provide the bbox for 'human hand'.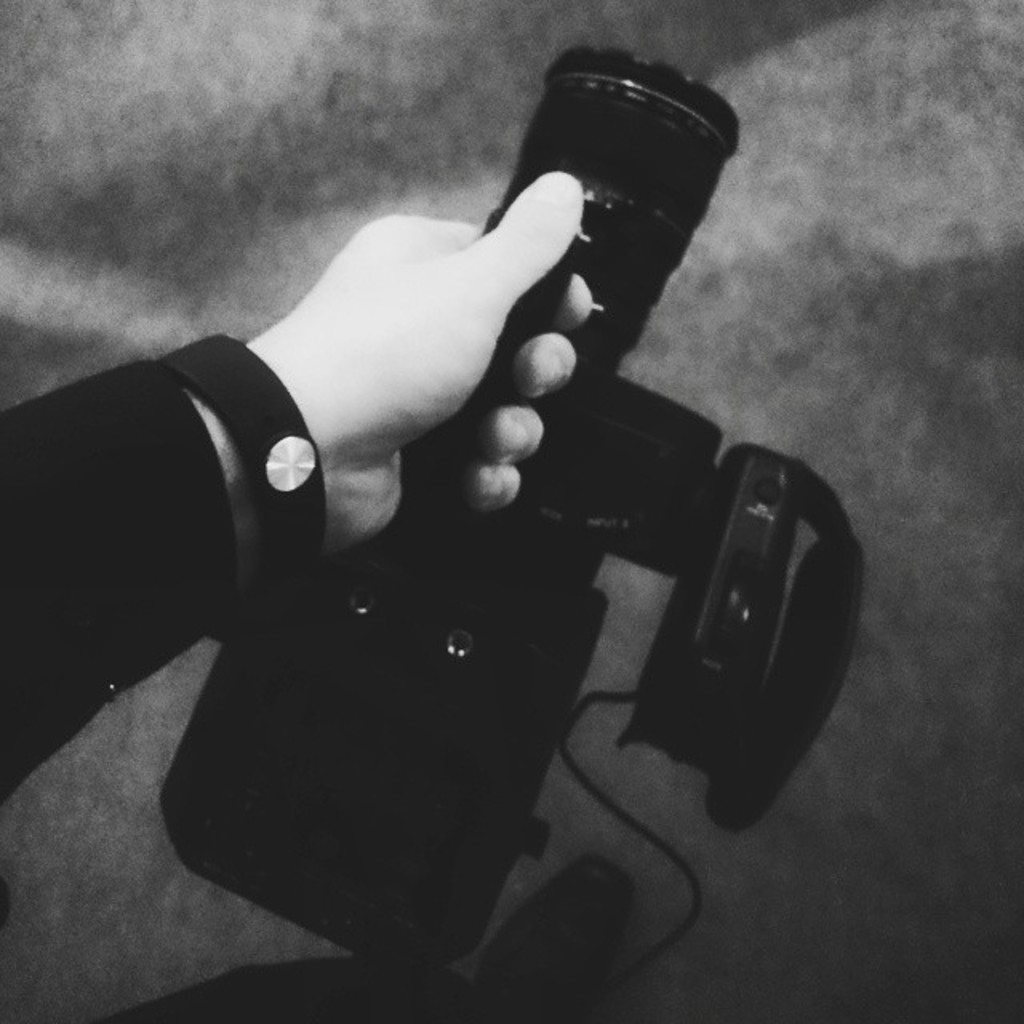
{"x1": 283, "y1": 170, "x2": 594, "y2": 555}.
